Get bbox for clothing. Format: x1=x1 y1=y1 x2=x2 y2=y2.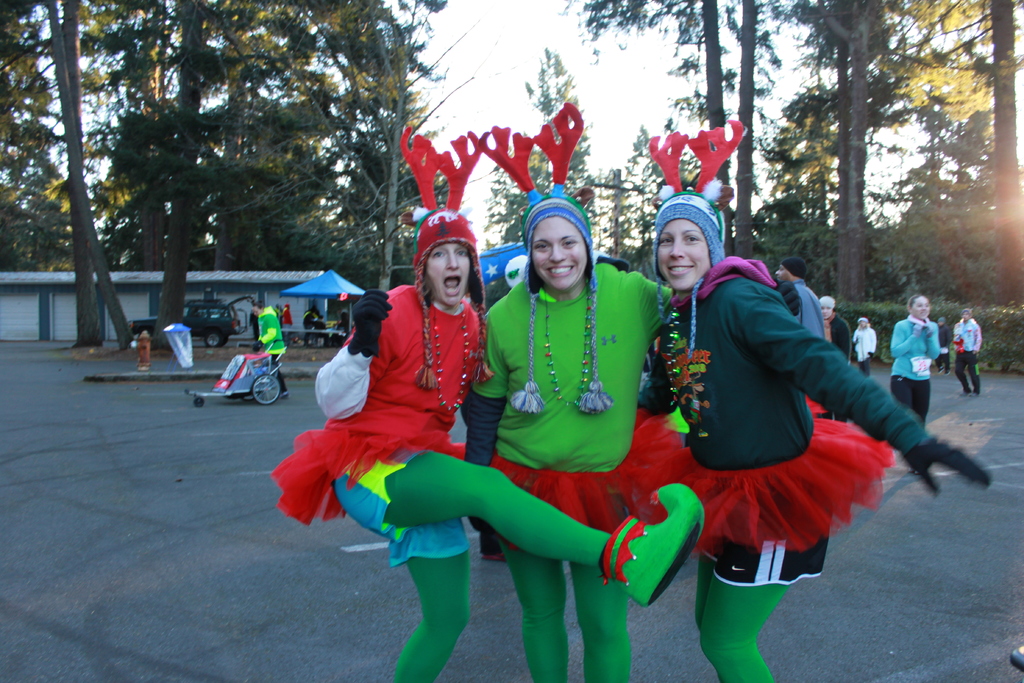
x1=819 y1=313 x2=854 y2=420.
